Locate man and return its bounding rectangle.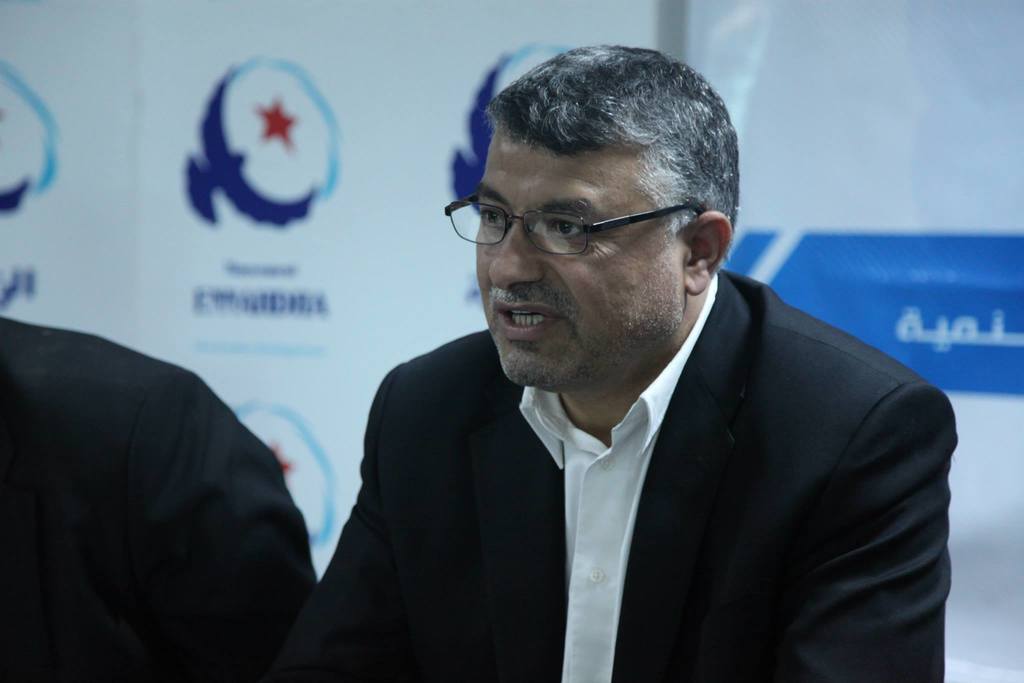
bbox=[346, 60, 963, 682].
